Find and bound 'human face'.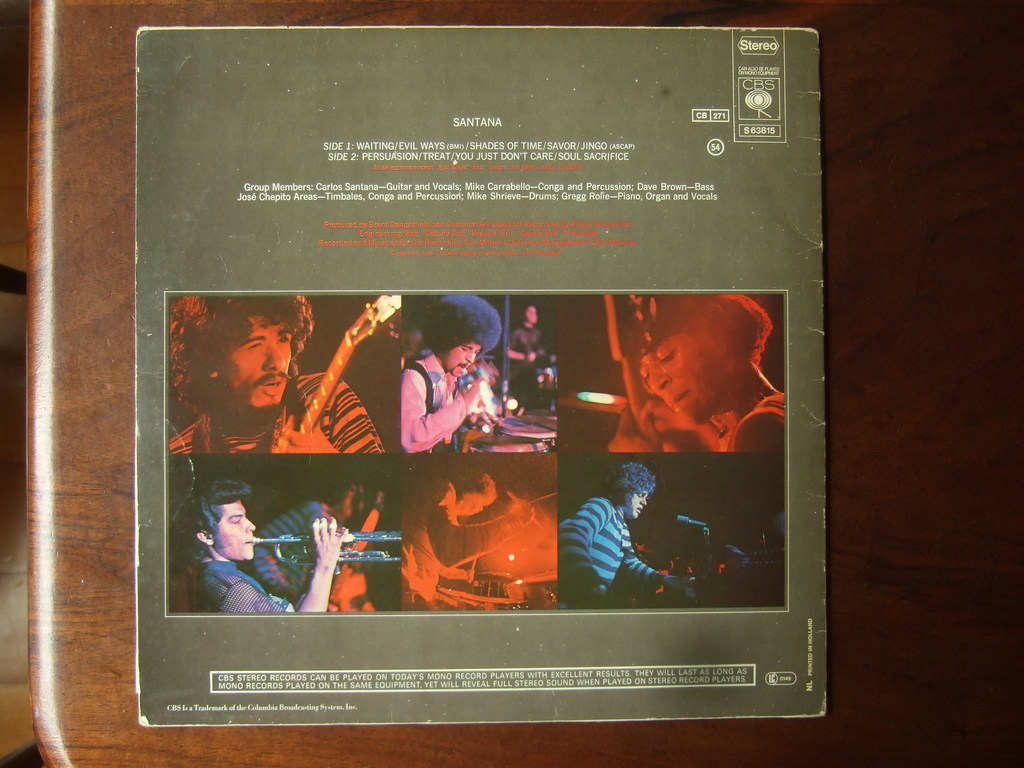
Bound: <region>453, 340, 472, 368</region>.
